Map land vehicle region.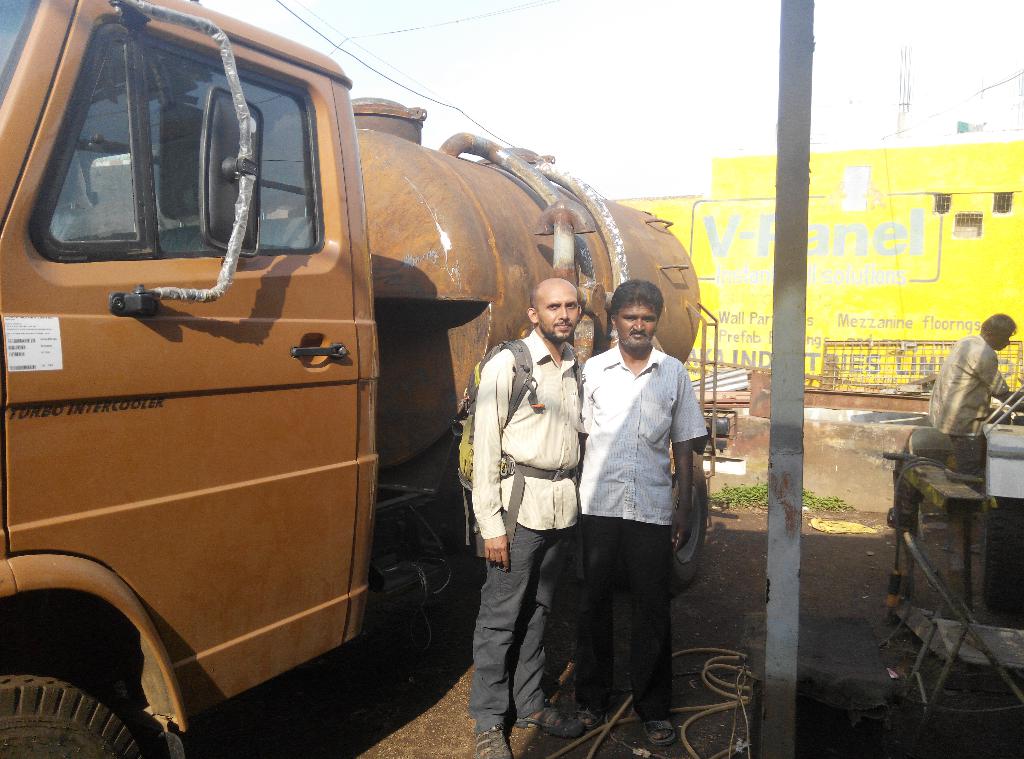
Mapped to pyautogui.locateOnScreen(4, 52, 752, 684).
